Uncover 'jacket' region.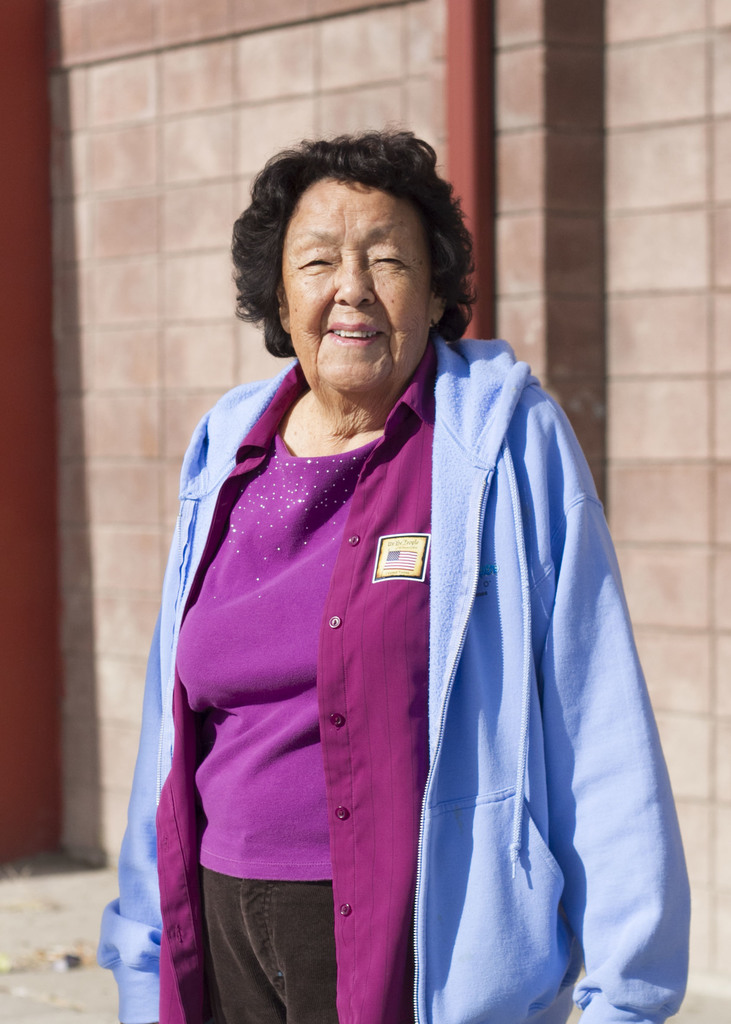
Uncovered: left=100, top=339, right=695, bottom=1023.
